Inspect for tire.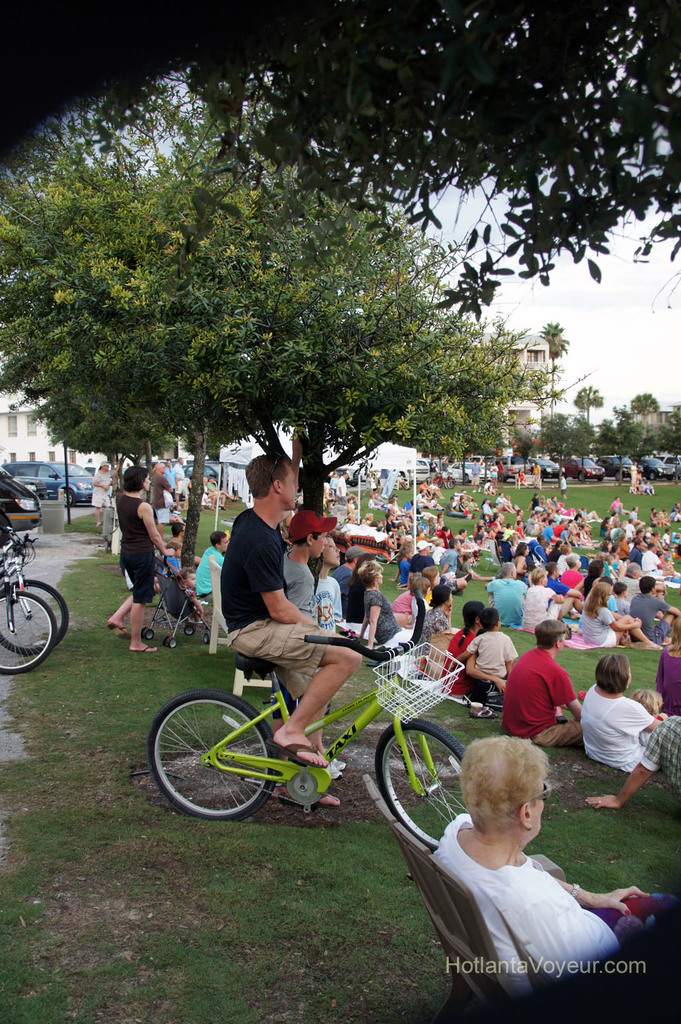
Inspection: [349,480,356,485].
